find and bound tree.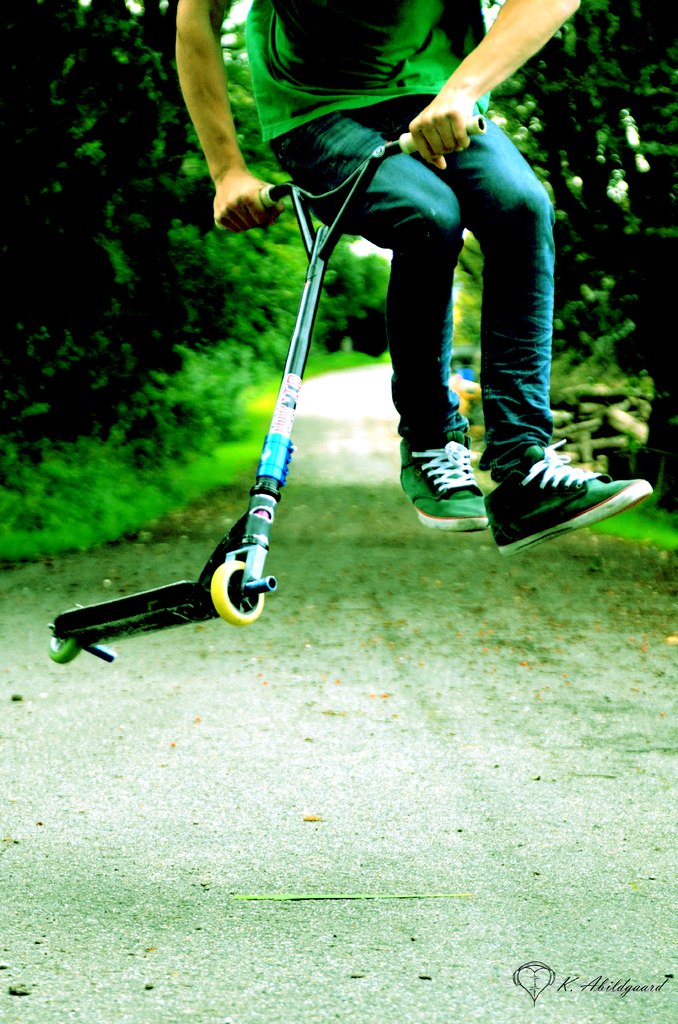
Bound: <box>487,1,677,520</box>.
